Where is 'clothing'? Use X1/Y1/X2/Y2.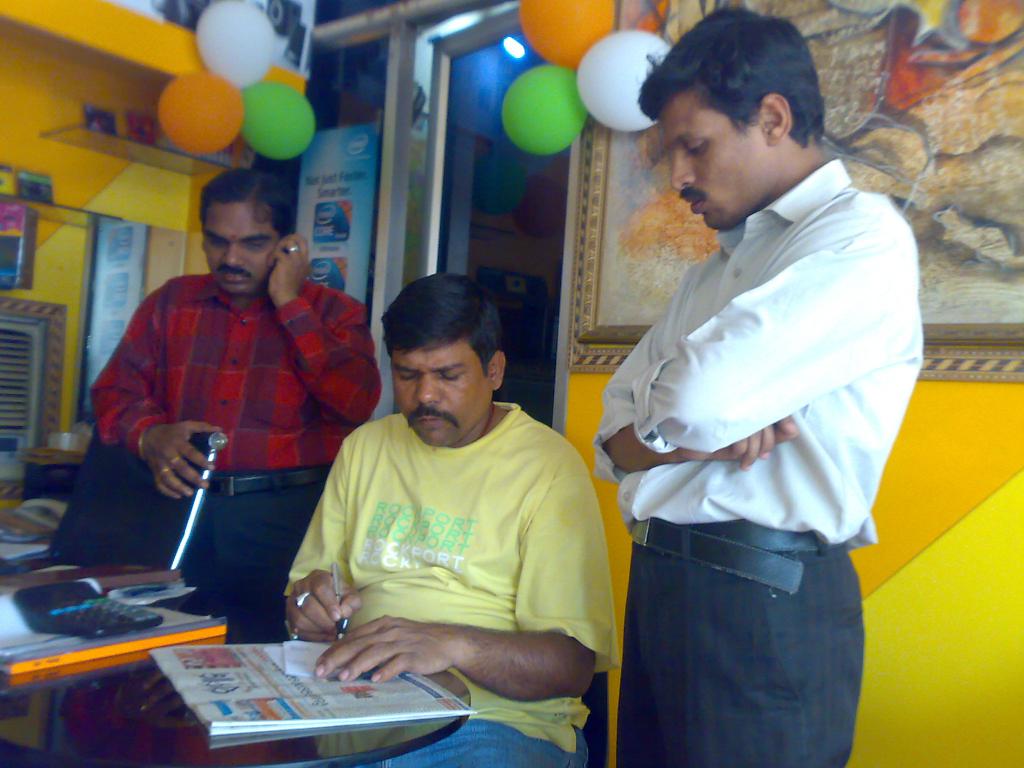
283/399/620/767.
